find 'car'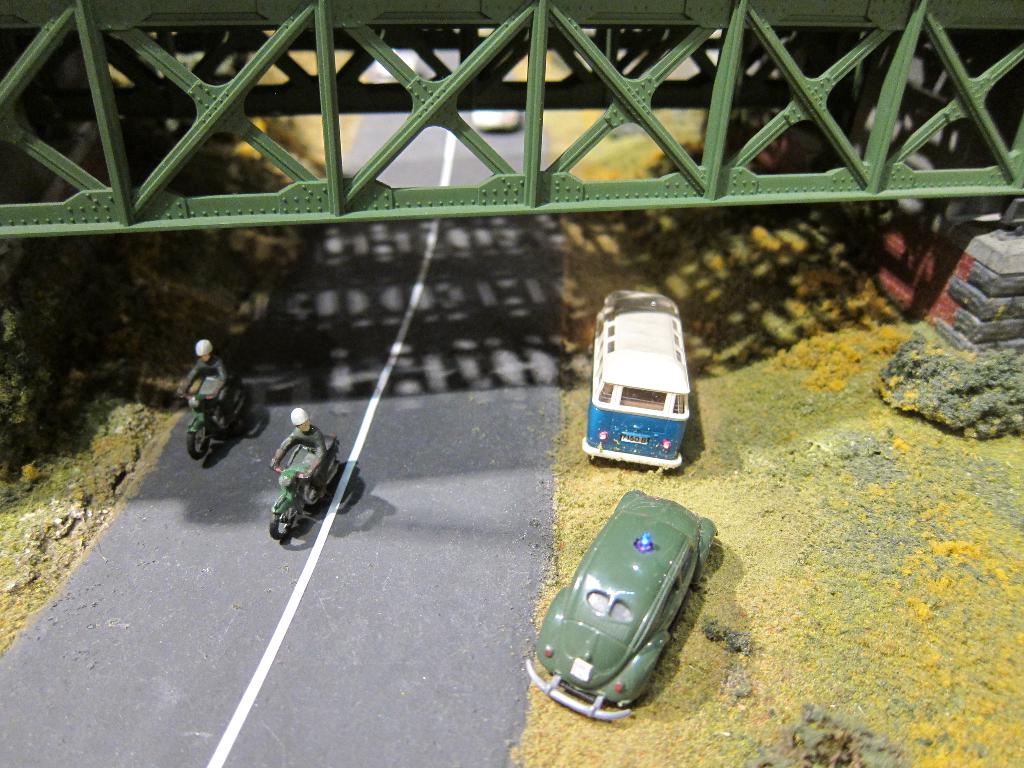
detection(470, 108, 518, 127)
